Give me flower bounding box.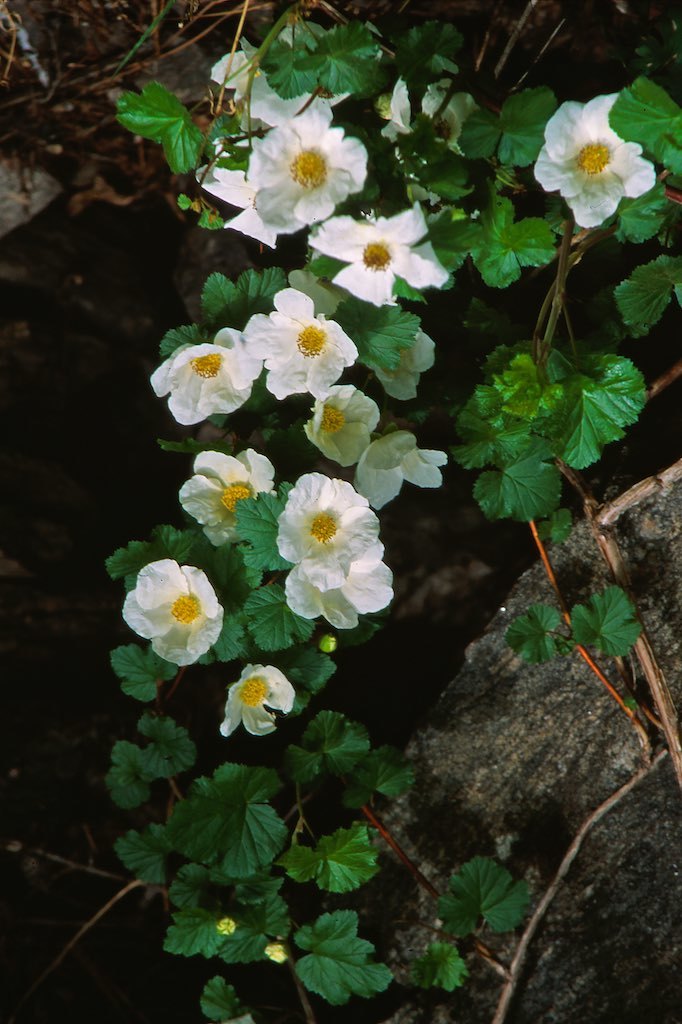
region(301, 215, 459, 320).
